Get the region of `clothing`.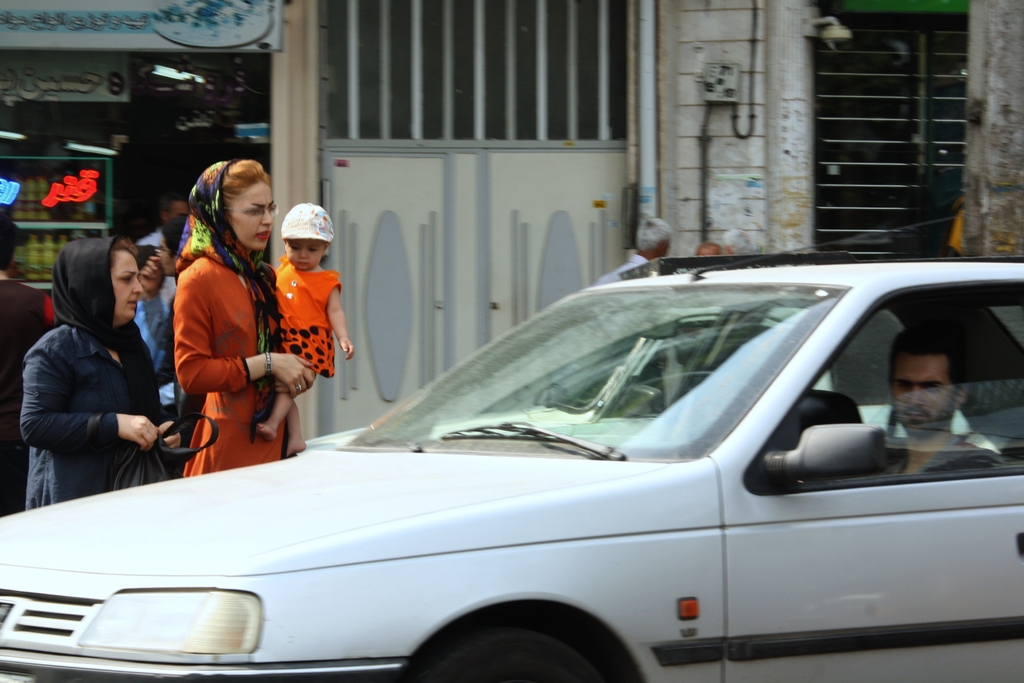
596, 254, 651, 284.
